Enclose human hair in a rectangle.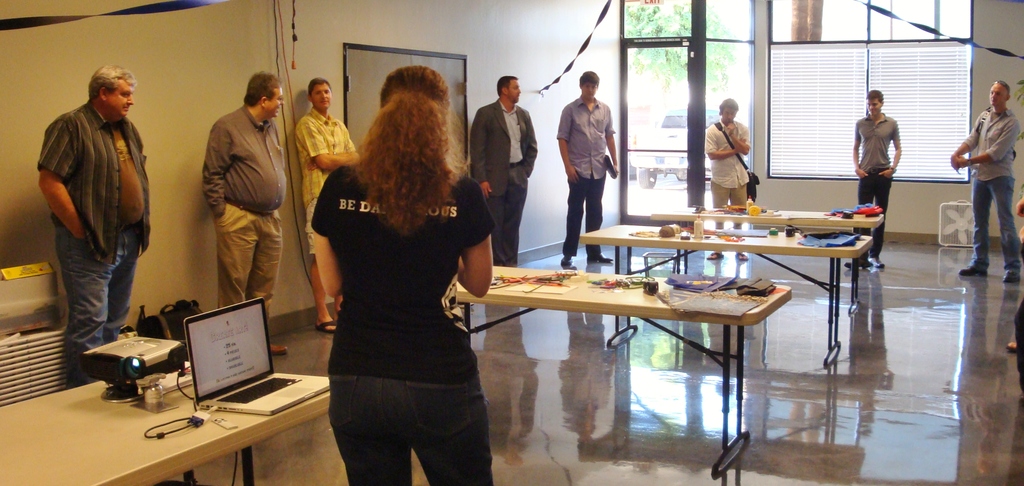
<box>865,87,882,101</box>.
